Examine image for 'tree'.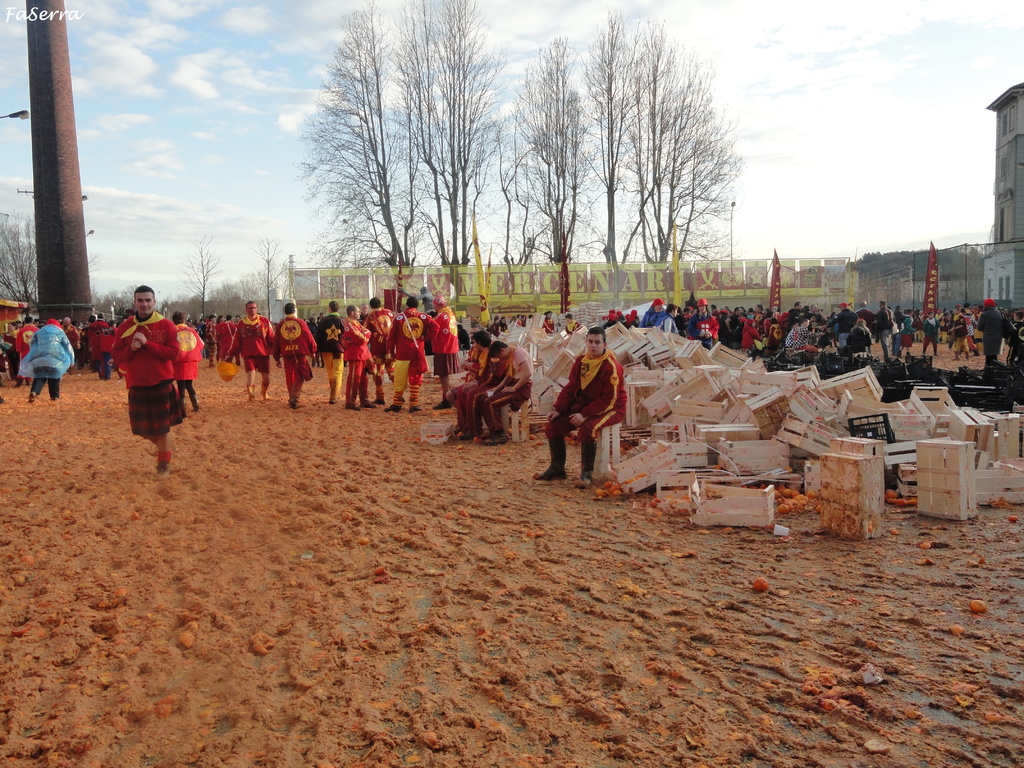
Examination result: 0 216 38 312.
